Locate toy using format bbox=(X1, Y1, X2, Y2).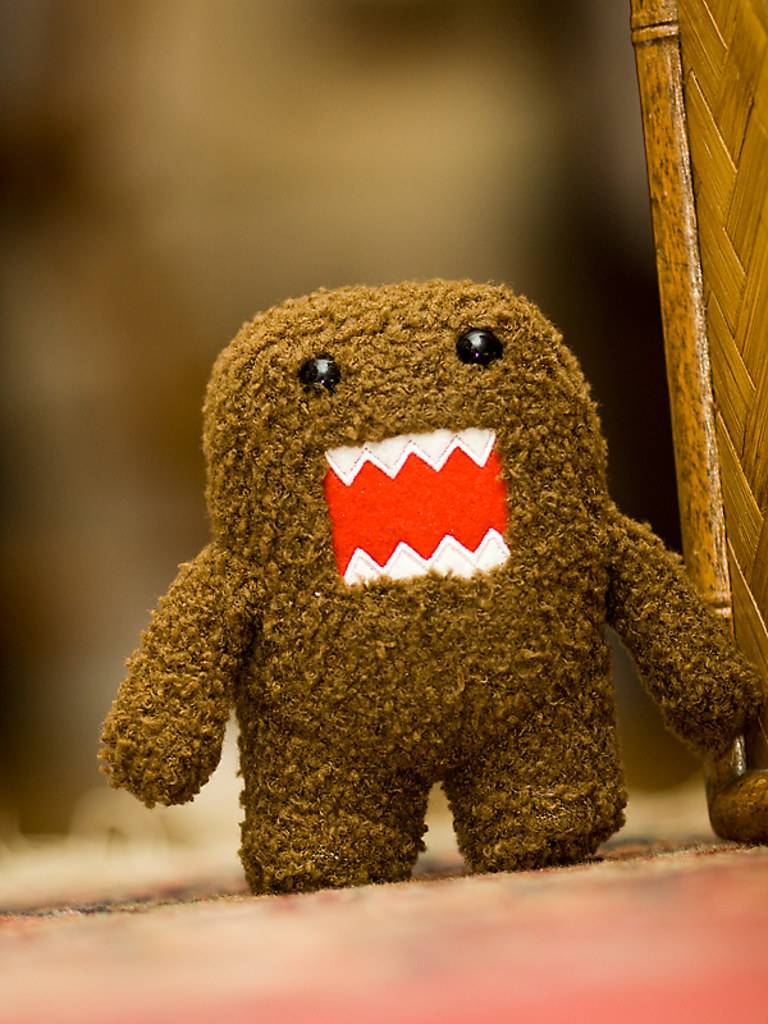
bbox=(70, 253, 714, 893).
